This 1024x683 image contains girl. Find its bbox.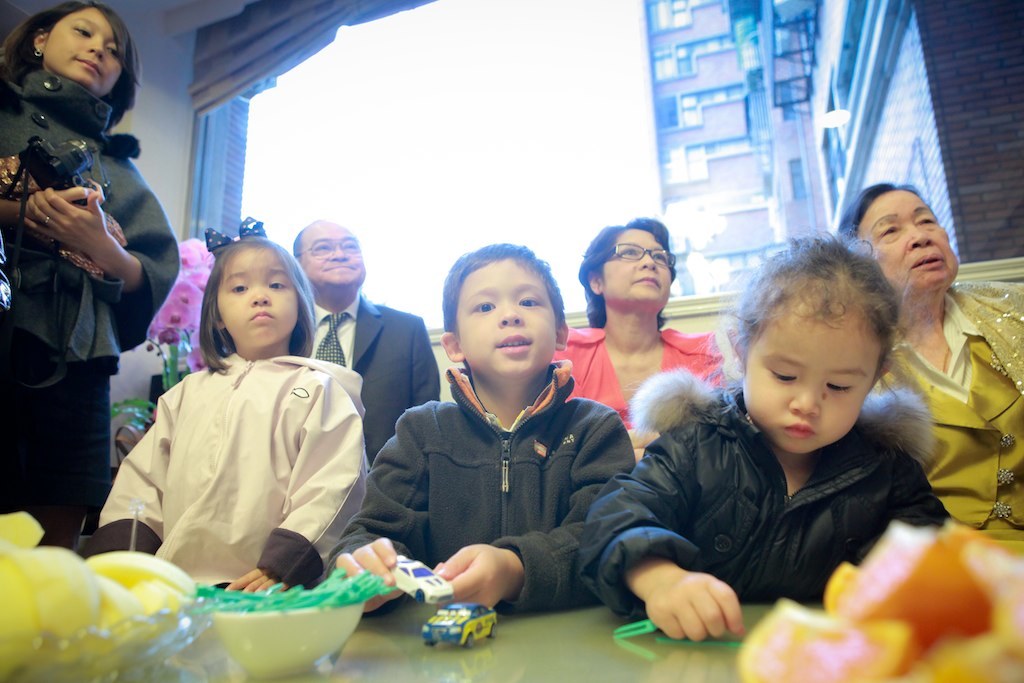
l=76, t=215, r=362, b=591.
